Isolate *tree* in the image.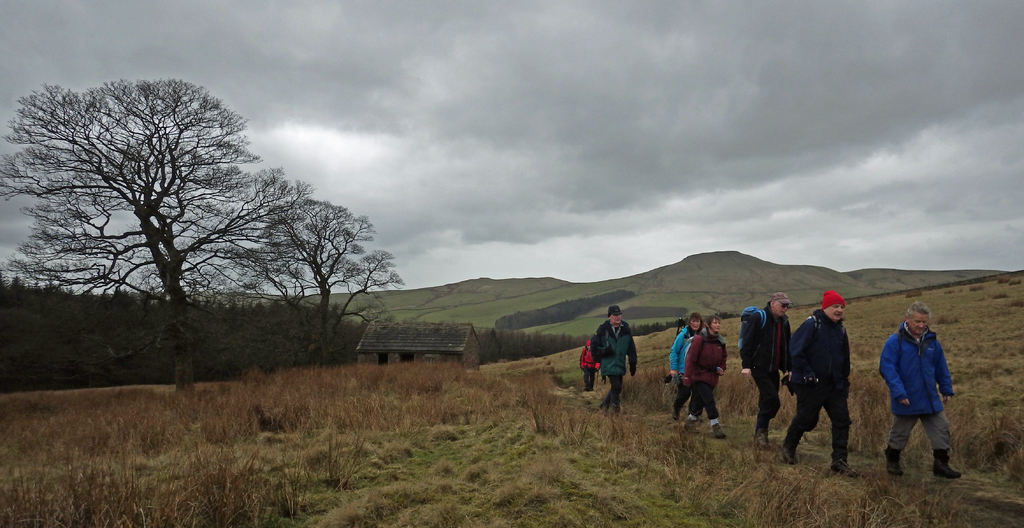
Isolated region: 32, 51, 281, 388.
